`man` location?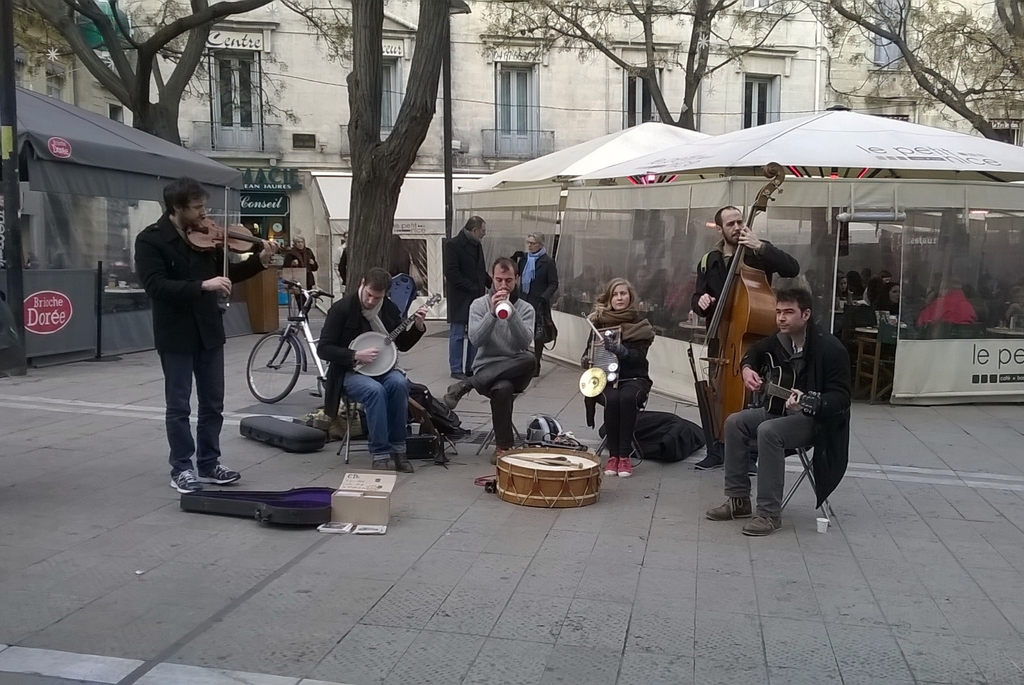
(136, 170, 245, 498)
